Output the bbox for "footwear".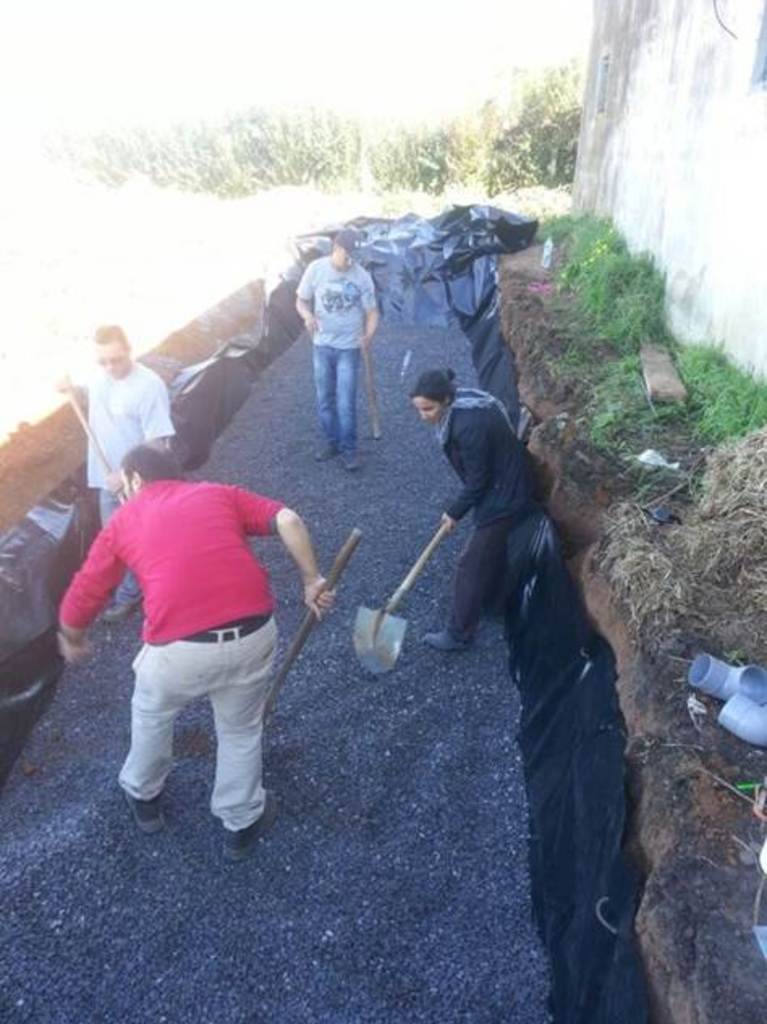
l=212, t=801, r=265, b=870.
